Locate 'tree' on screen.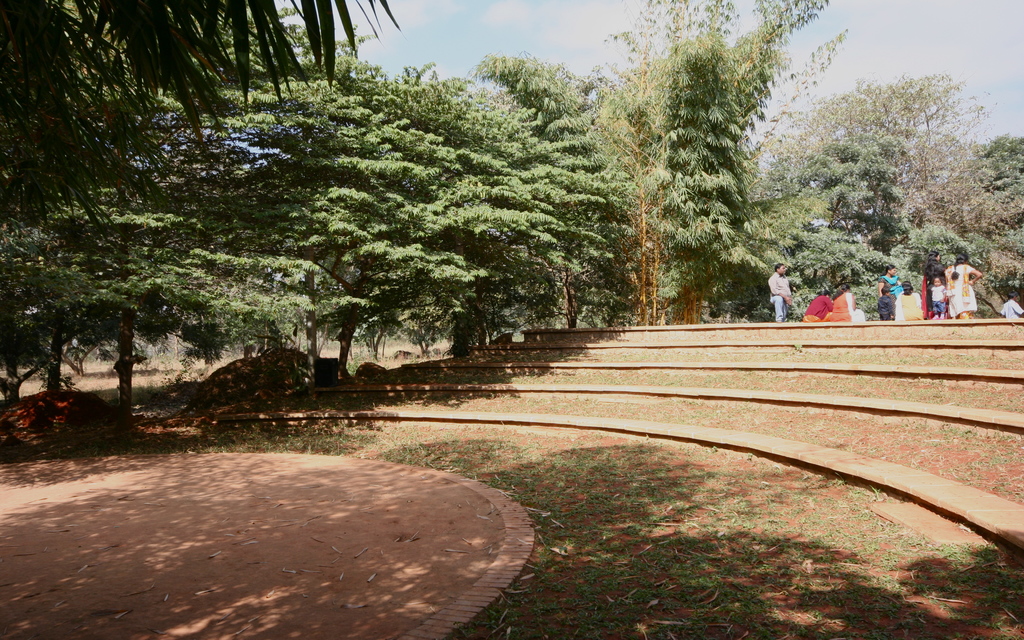
On screen at box=[78, 81, 189, 408].
